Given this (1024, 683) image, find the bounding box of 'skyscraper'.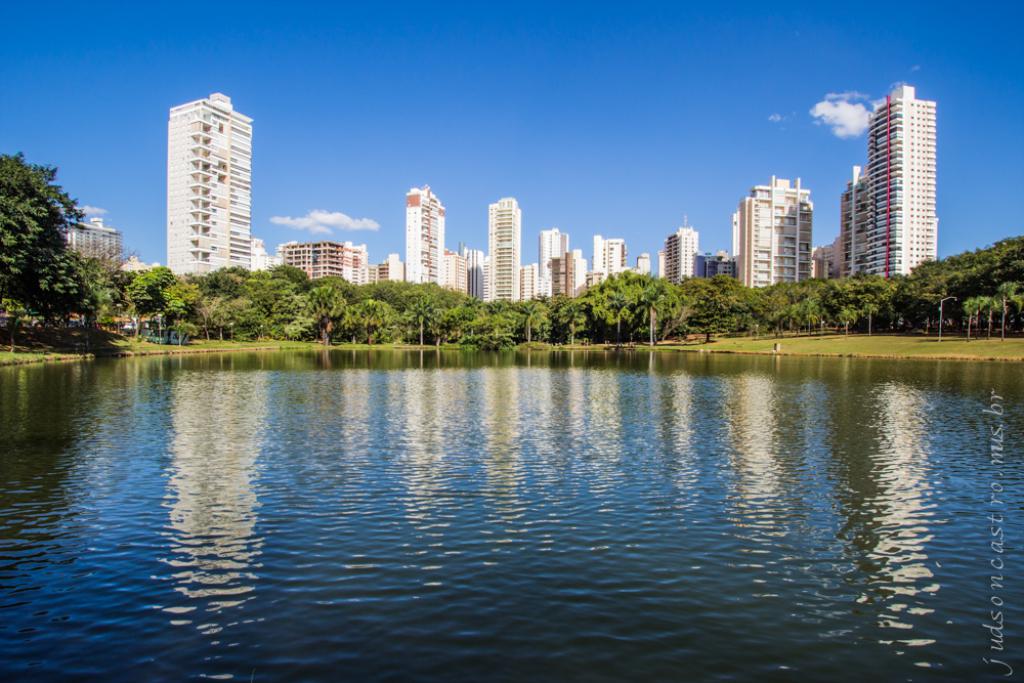
[695, 245, 737, 283].
